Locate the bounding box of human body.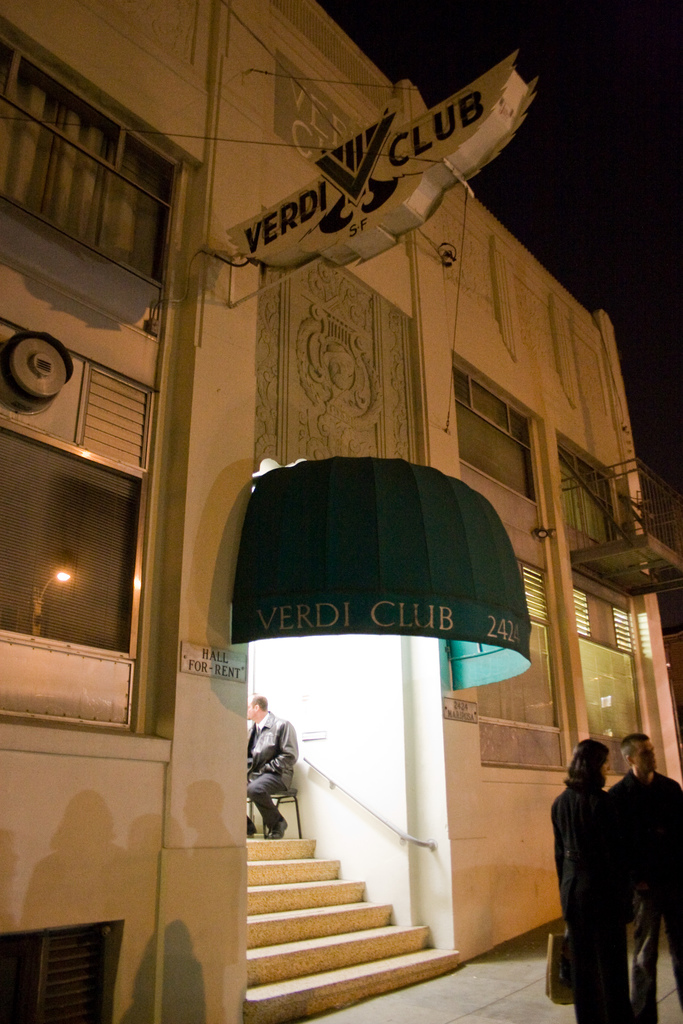
Bounding box: [x1=236, y1=703, x2=306, y2=860].
